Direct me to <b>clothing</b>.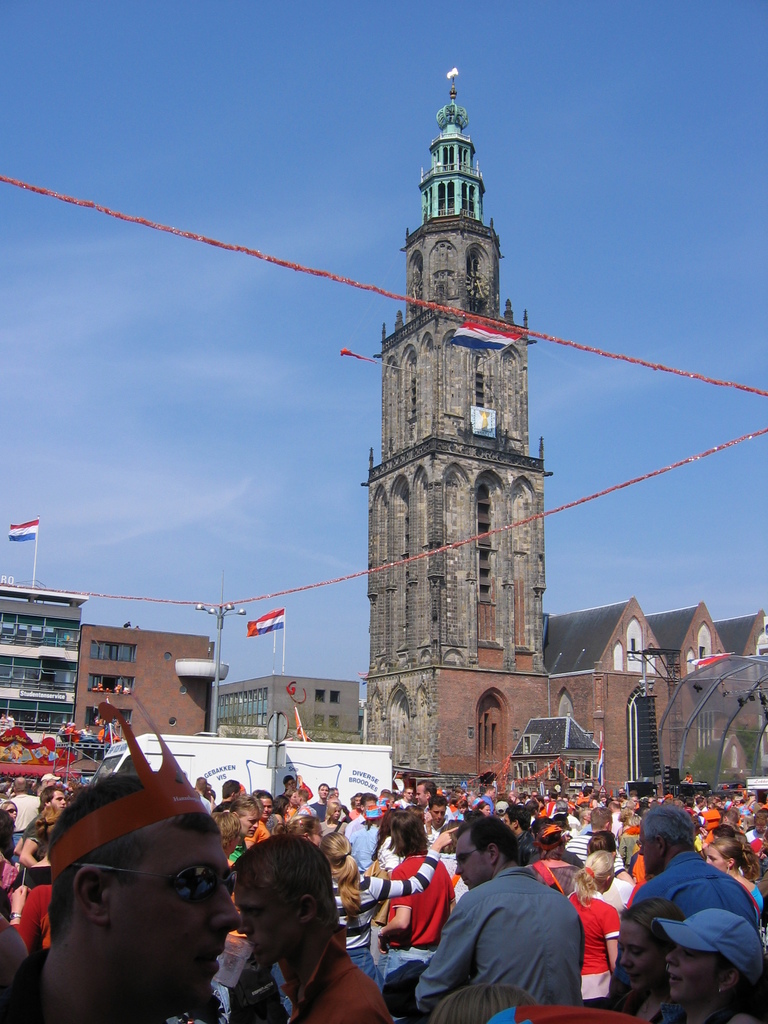
Direction: <bbox>559, 822, 627, 865</bbox>.
